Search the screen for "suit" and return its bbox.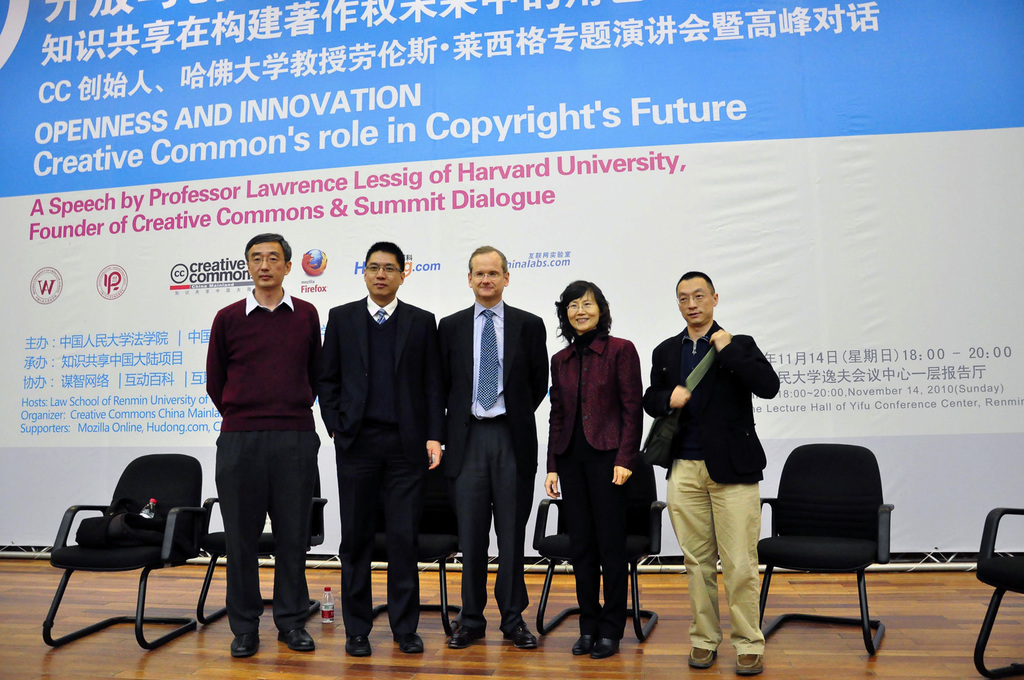
Found: x1=435, y1=297, x2=547, y2=629.
